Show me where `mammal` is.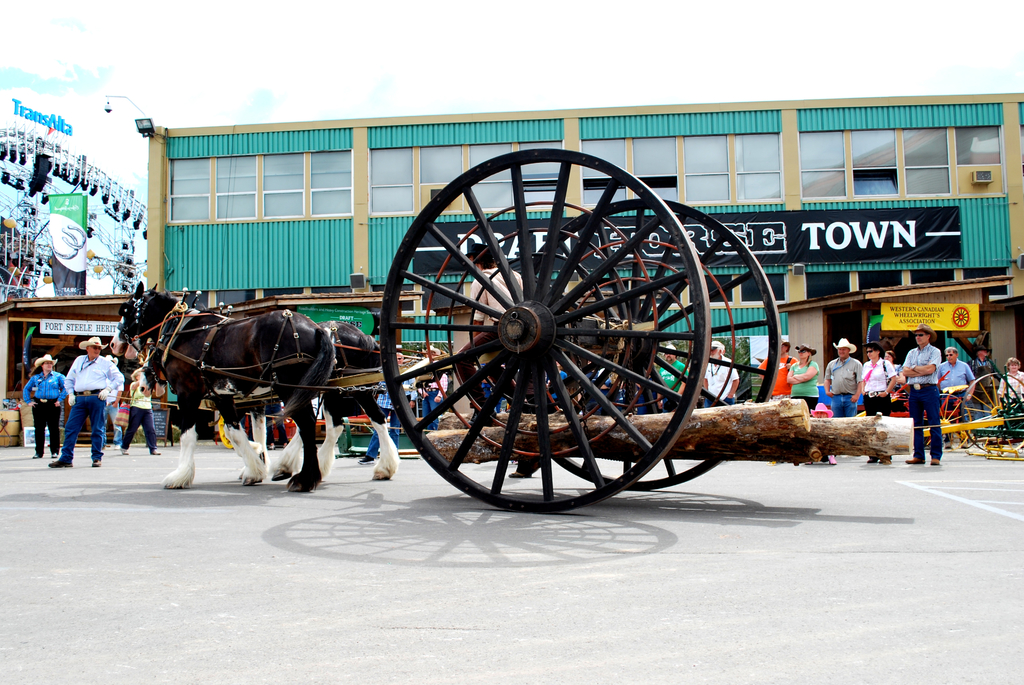
`mammal` is at [x1=857, y1=342, x2=898, y2=466].
